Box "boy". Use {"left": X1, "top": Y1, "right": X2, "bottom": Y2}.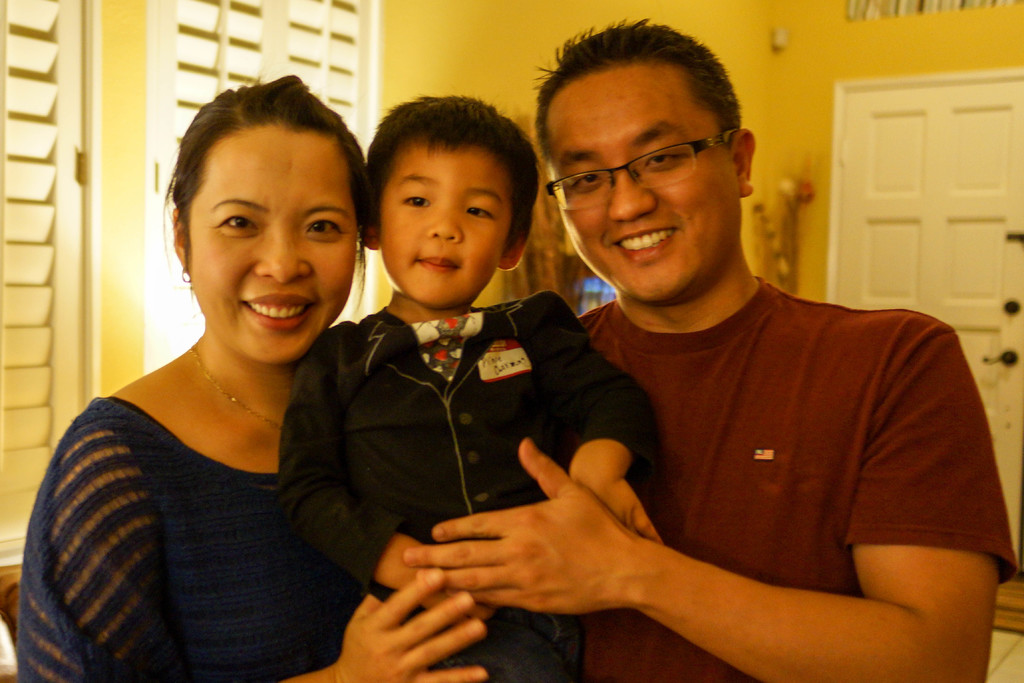
{"left": 278, "top": 97, "right": 668, "bottom": 682}.
